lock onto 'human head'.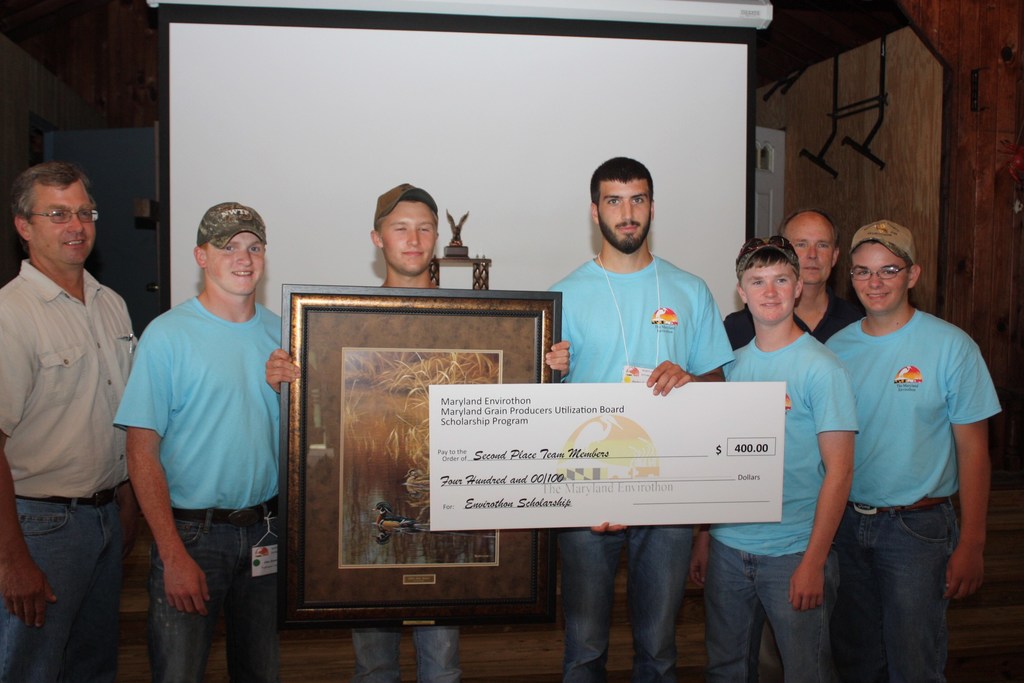
Locked: select_region(733, 236, 807, 325).
